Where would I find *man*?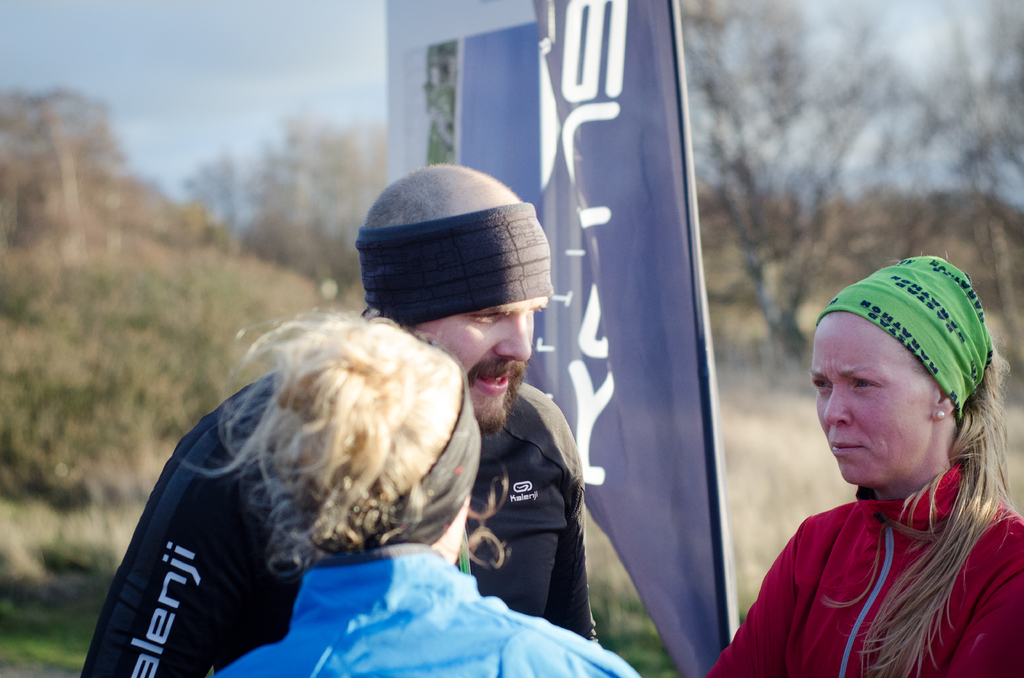
At <region>81, 162, 596, 677</region>.
